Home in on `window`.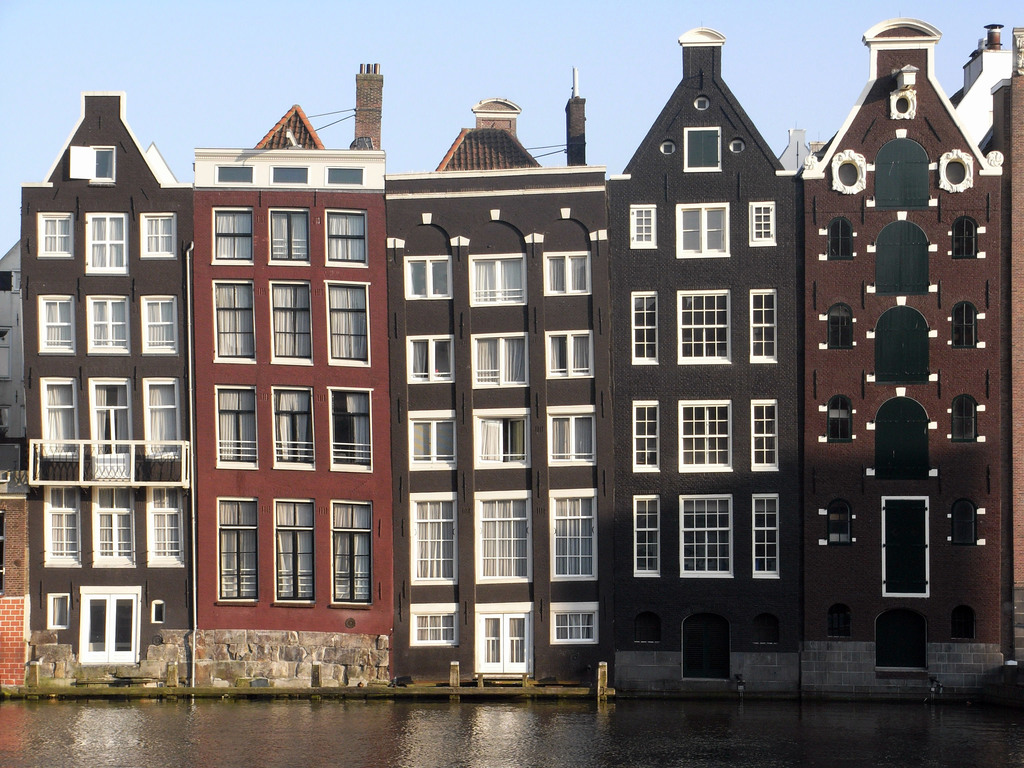
Homed in at <box>212,281,264,362</box>.
